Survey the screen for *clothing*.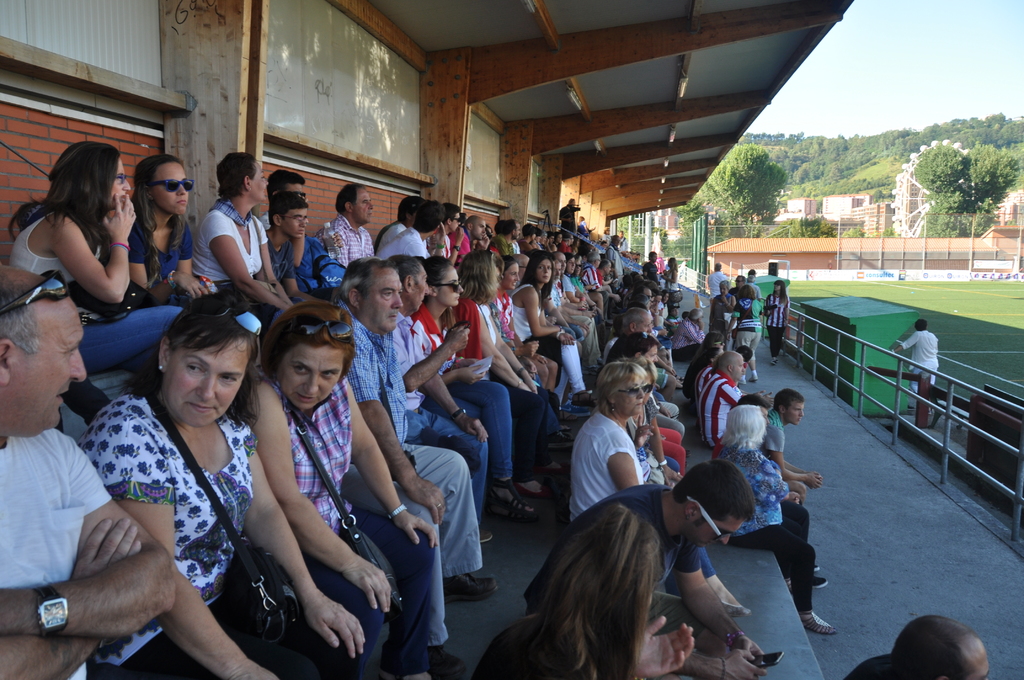
Survey found: locate(104, 385, 273, 658).
